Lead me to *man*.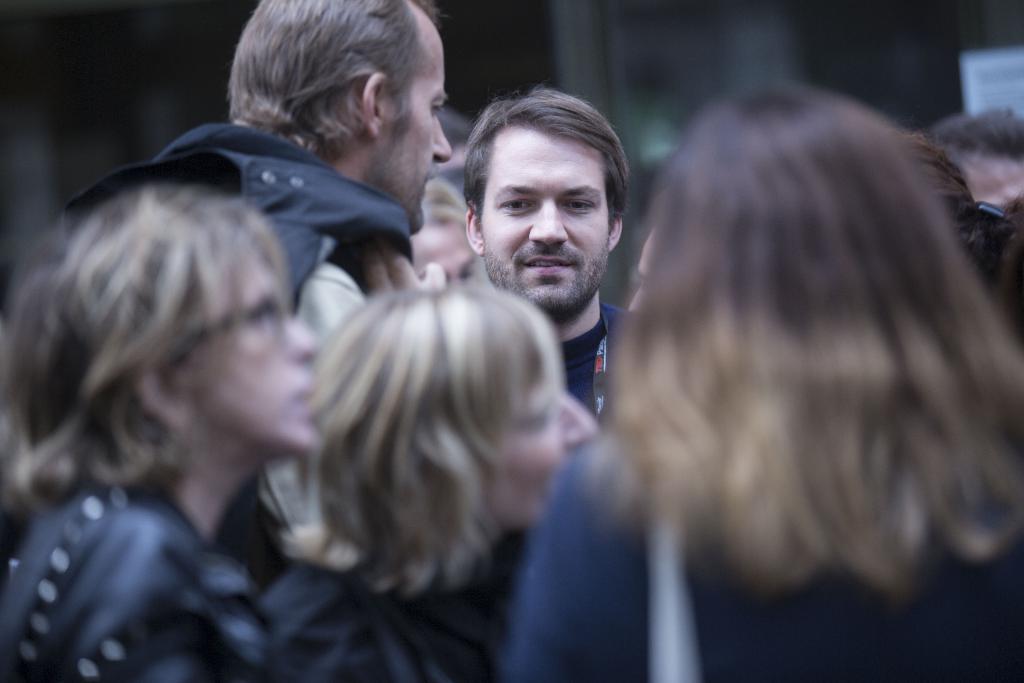
Lead to pyautogui.locateOnScreen(107, 0, 439, 566).
